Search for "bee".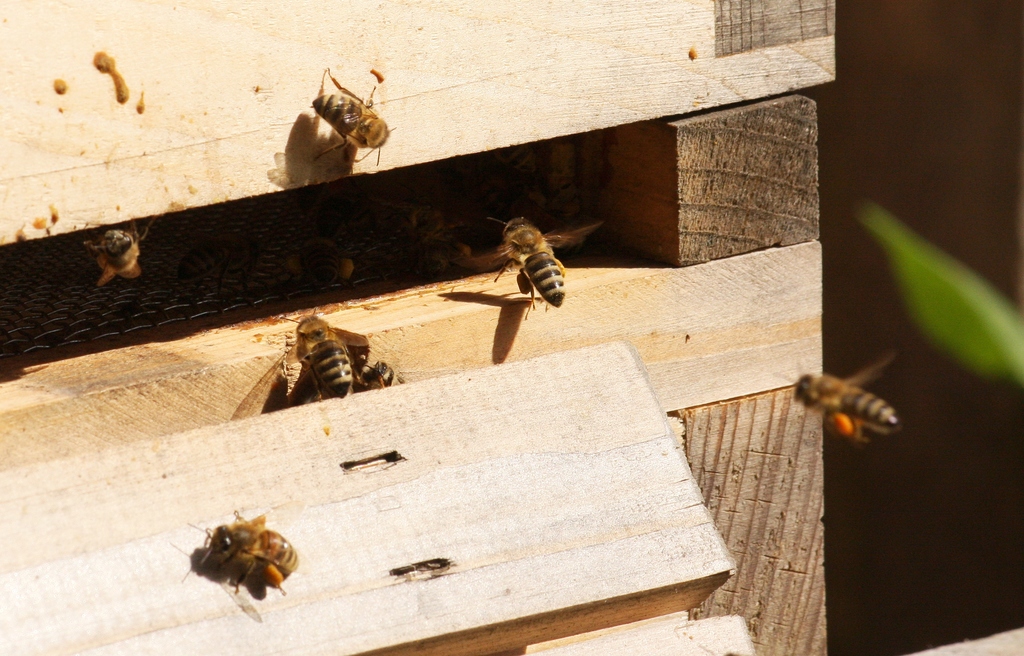
Found at rect(785, 355, 902, 447).
